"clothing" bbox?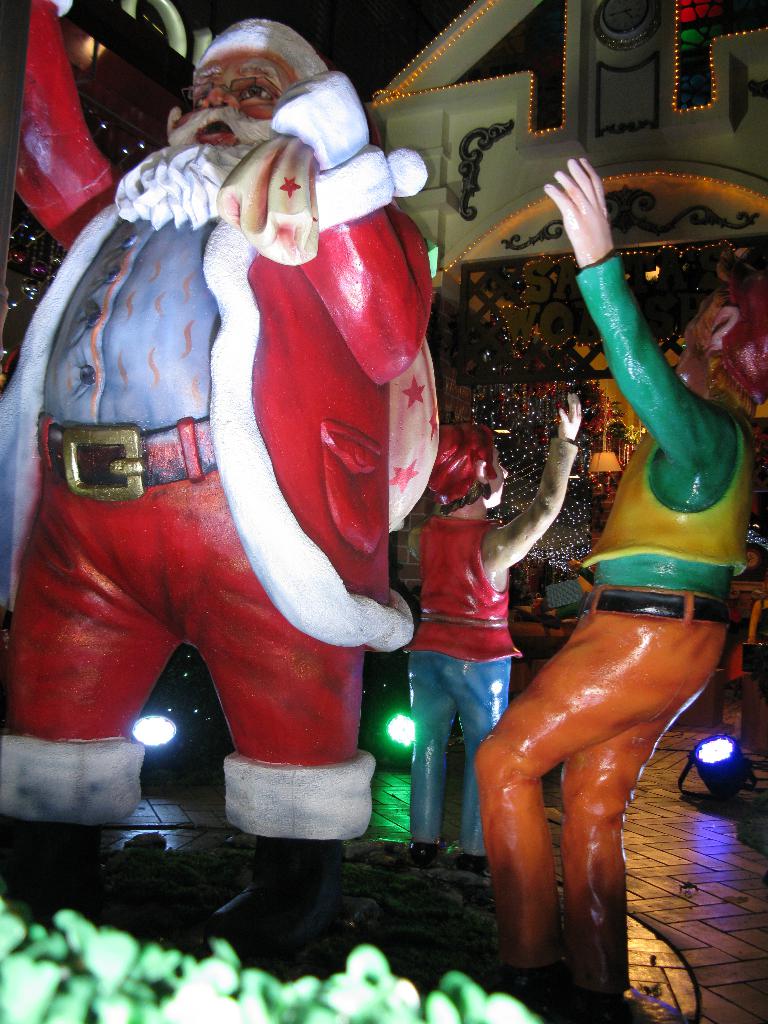
locate(471, 234, 767, 1000)
